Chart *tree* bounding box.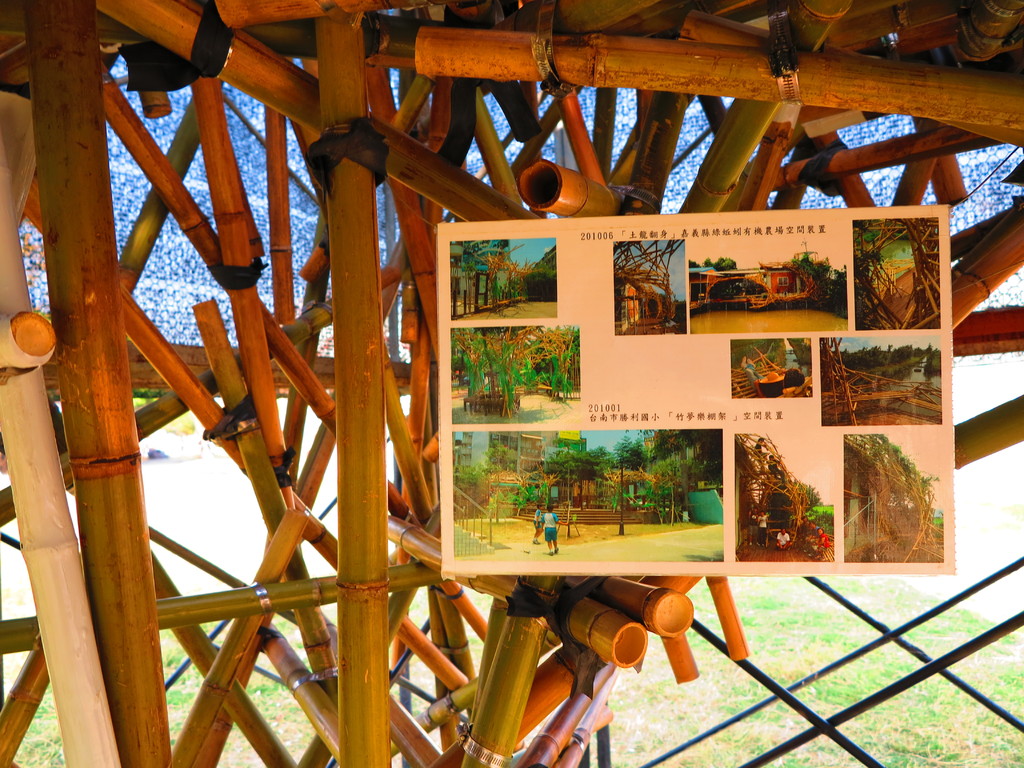
Charted: detection(702, 257, 714, 267).
